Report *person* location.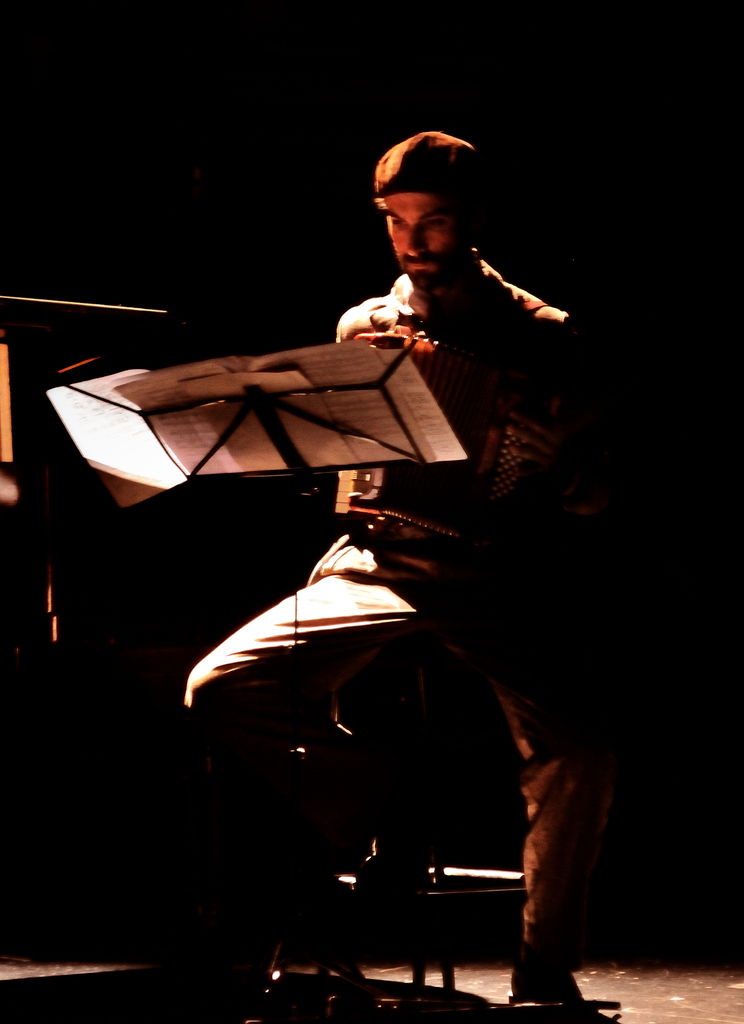
Report: left=175, top=118, right=589, bottom=1004.
